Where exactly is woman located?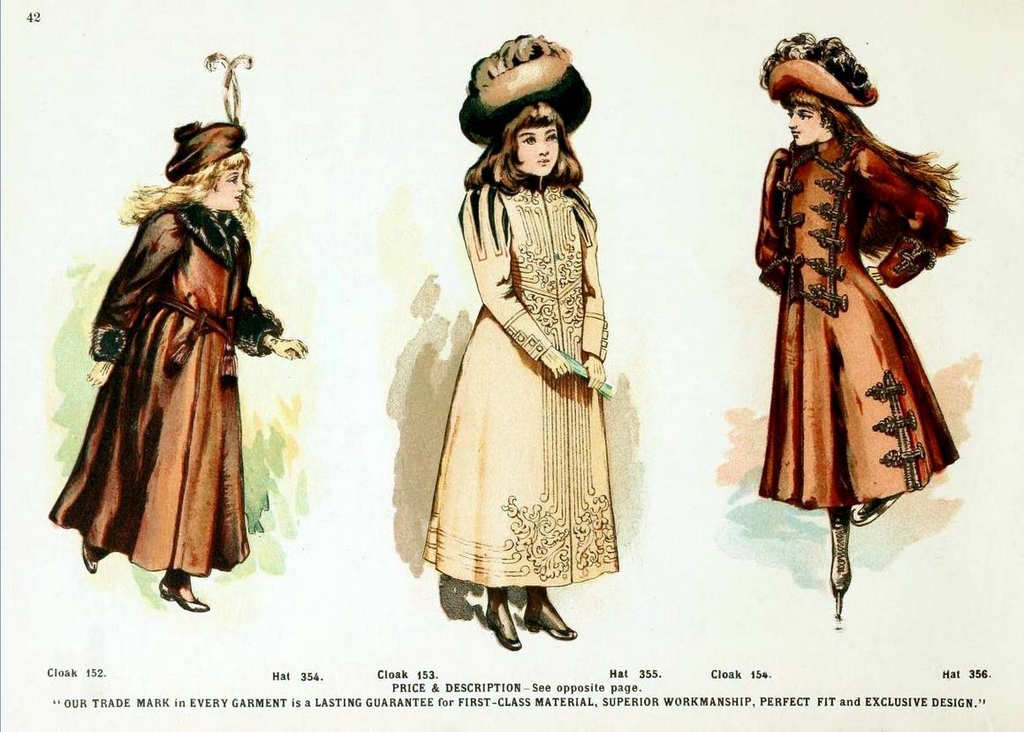
Its bounding box is 752:84:975:616.
